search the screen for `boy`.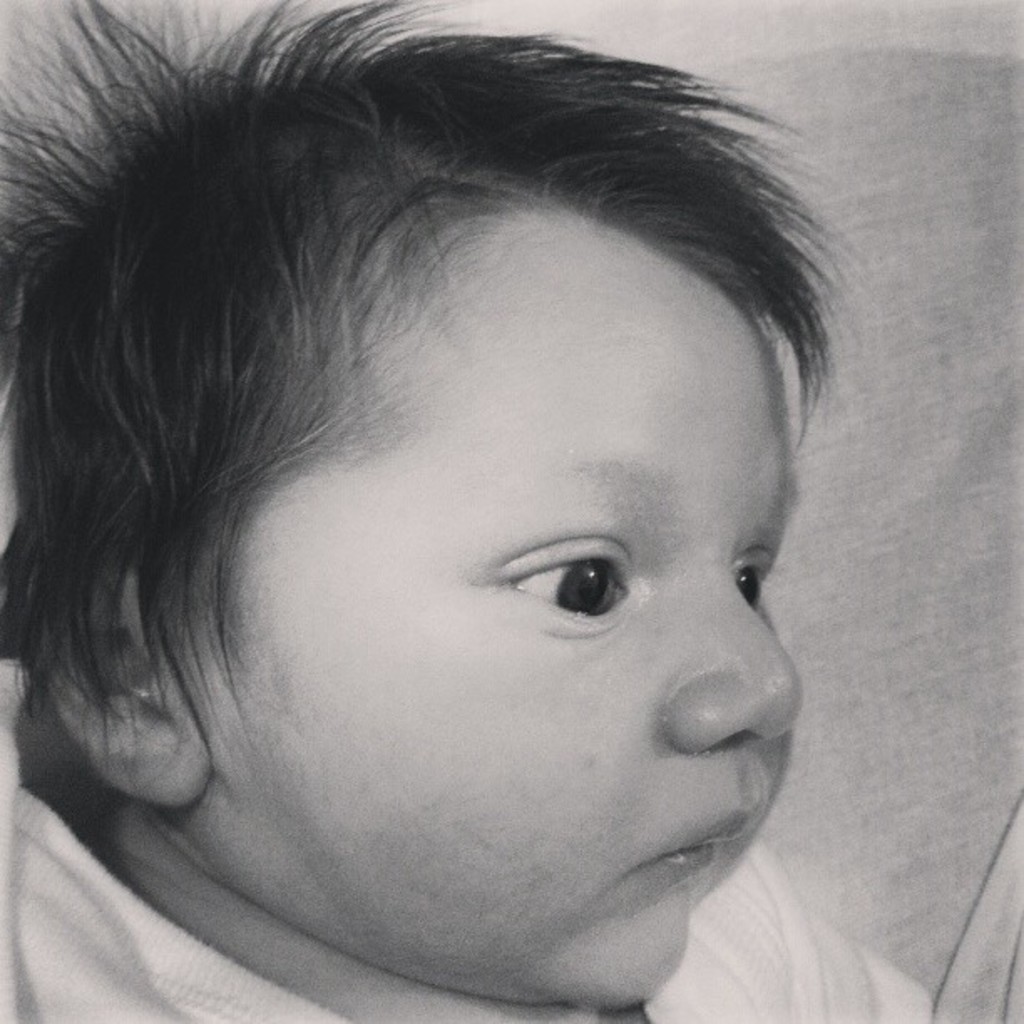
Found at 0/17/942/1023.
